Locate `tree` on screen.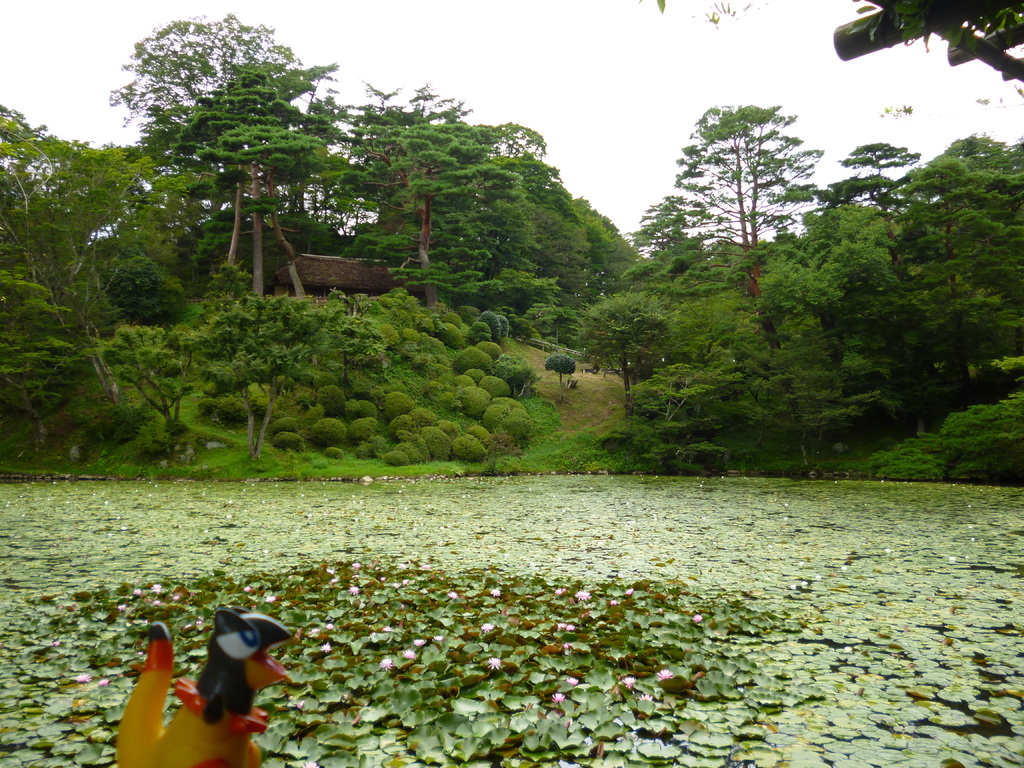
On screen at Rect(581, 198, 627, 306).
